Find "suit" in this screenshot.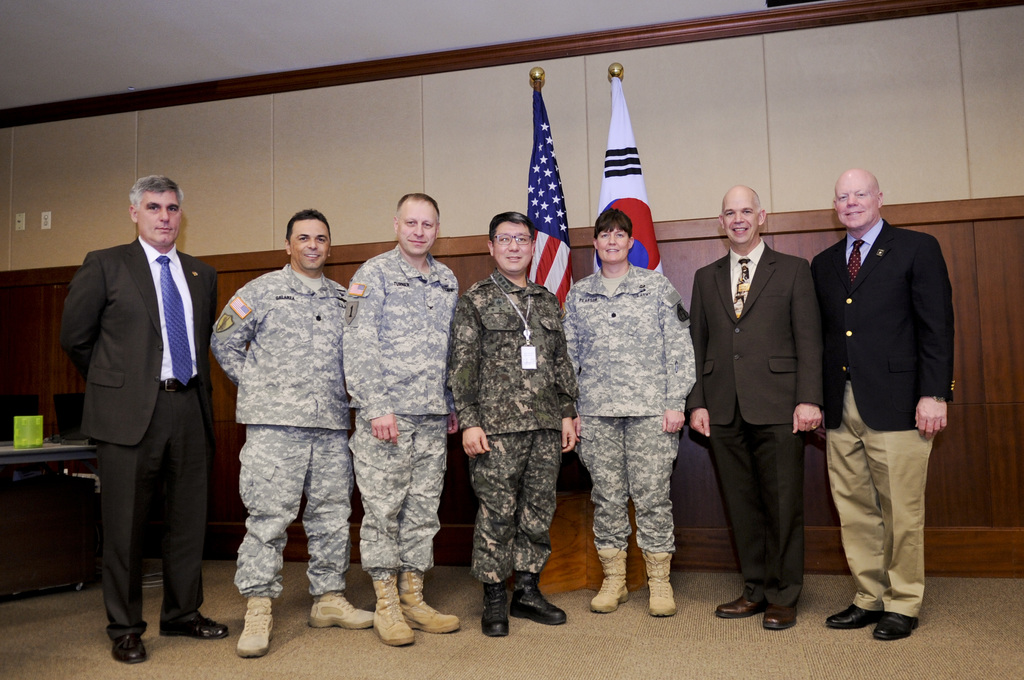
The bounding box for "suit" is (left=689, top=235, right=826, bottom=605).
